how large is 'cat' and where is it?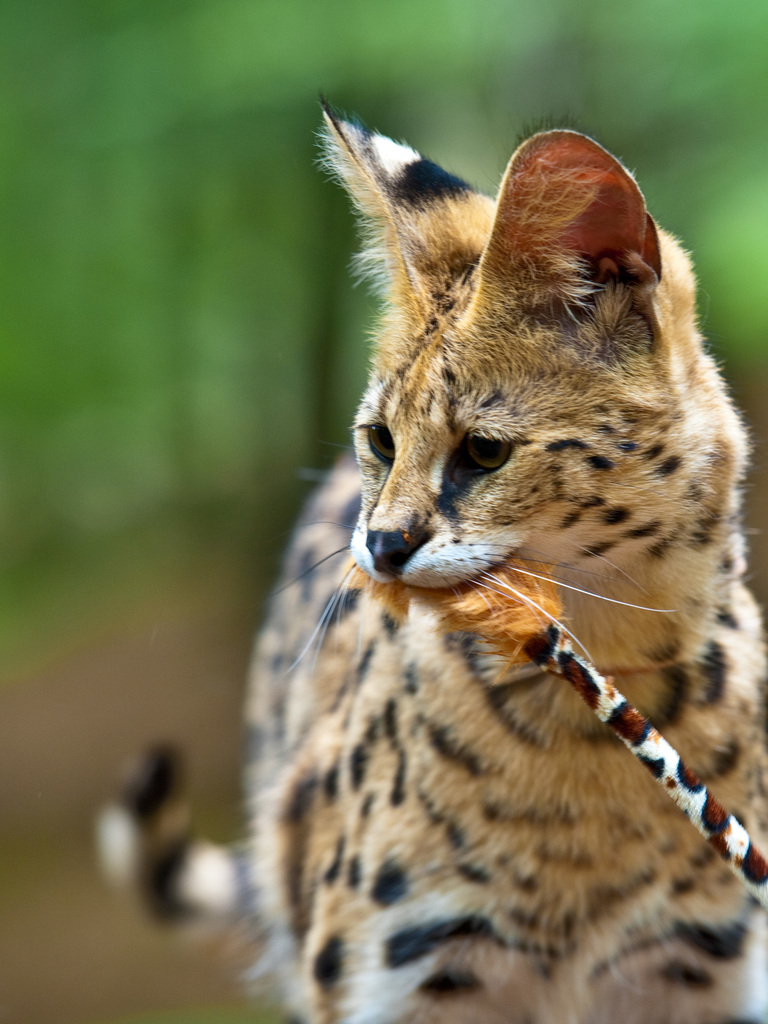
Bounding box: x1=97 y1=101 x2=767 y2=1023.
